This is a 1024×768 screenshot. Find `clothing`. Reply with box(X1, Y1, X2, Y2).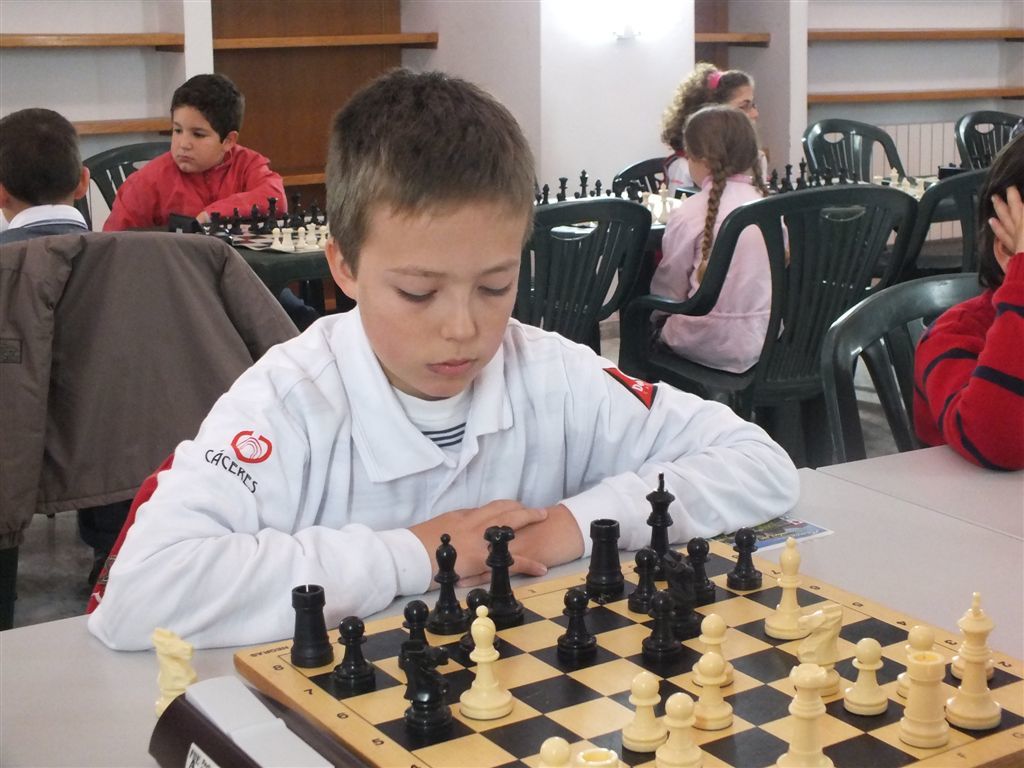
box(912, 252, 1023, 474).
